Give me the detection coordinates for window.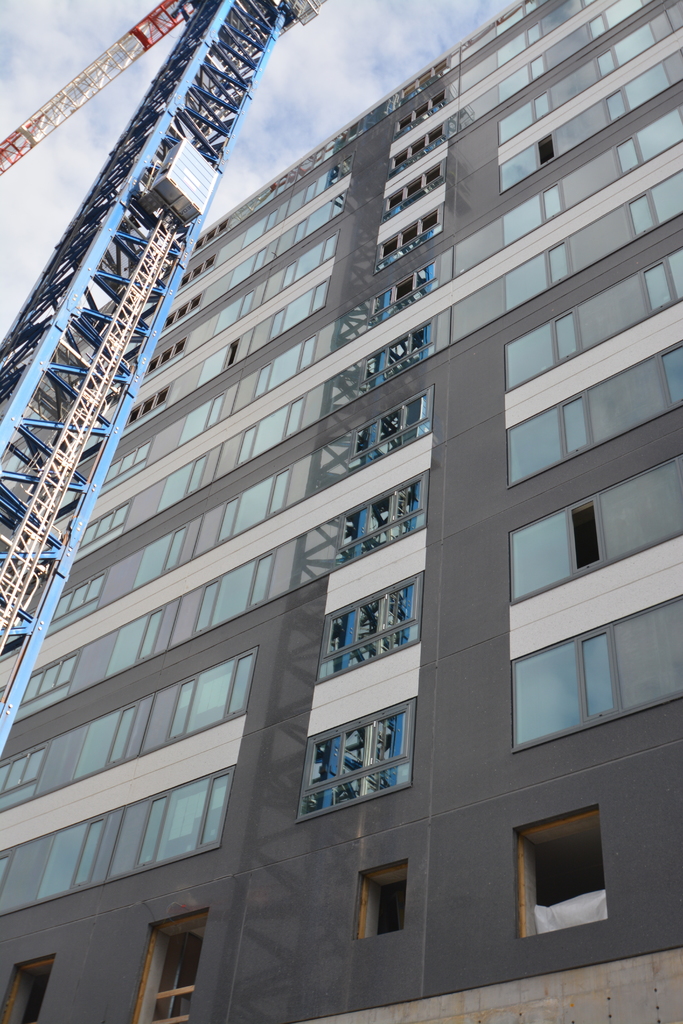
pyautogui.locateOnScreen(347, 383, 436, 481).
